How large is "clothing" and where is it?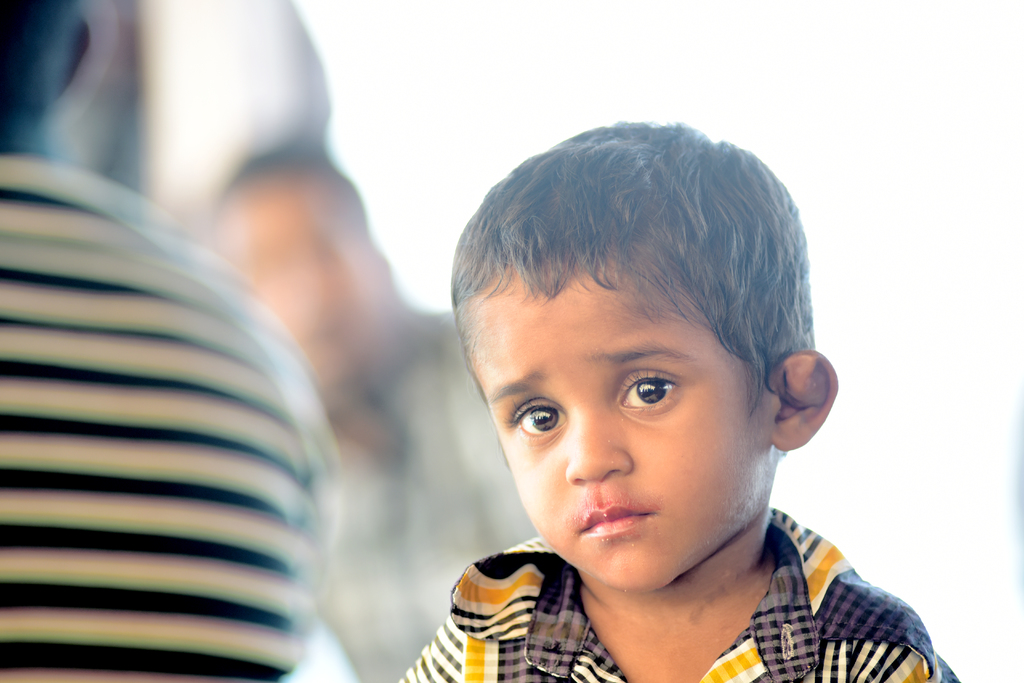
Bounding box: Rect(408, 451, 956, 678).
